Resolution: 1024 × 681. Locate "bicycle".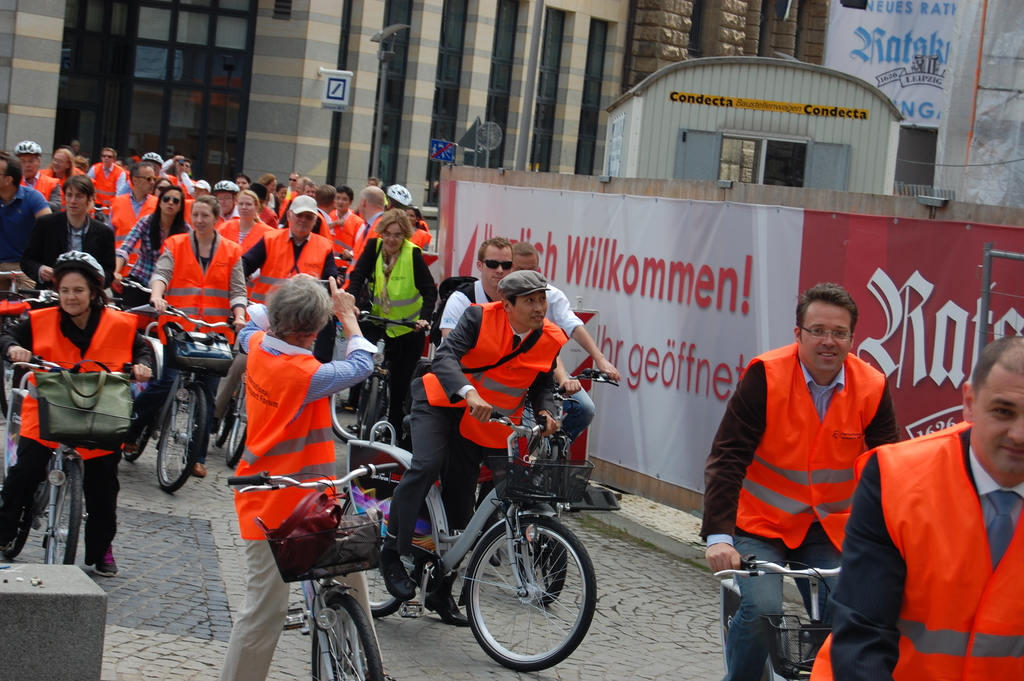
{"left": 228, "top": 460, "right": 396, "bottom": 680}.
